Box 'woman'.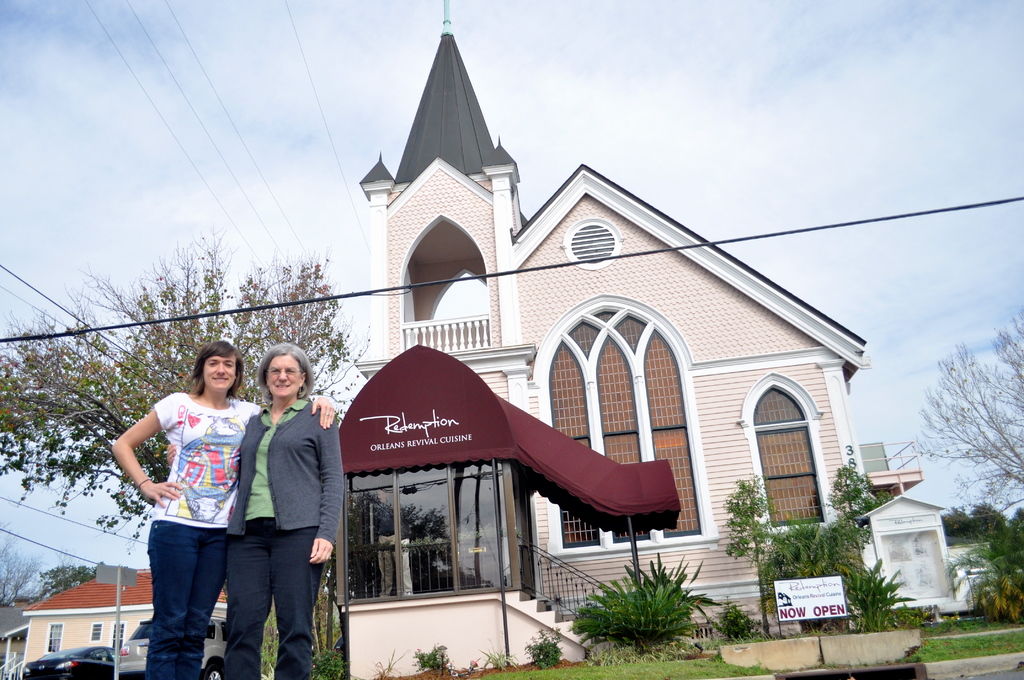
pyautogui.locateOnScreen(181, 413, 245, 476).
